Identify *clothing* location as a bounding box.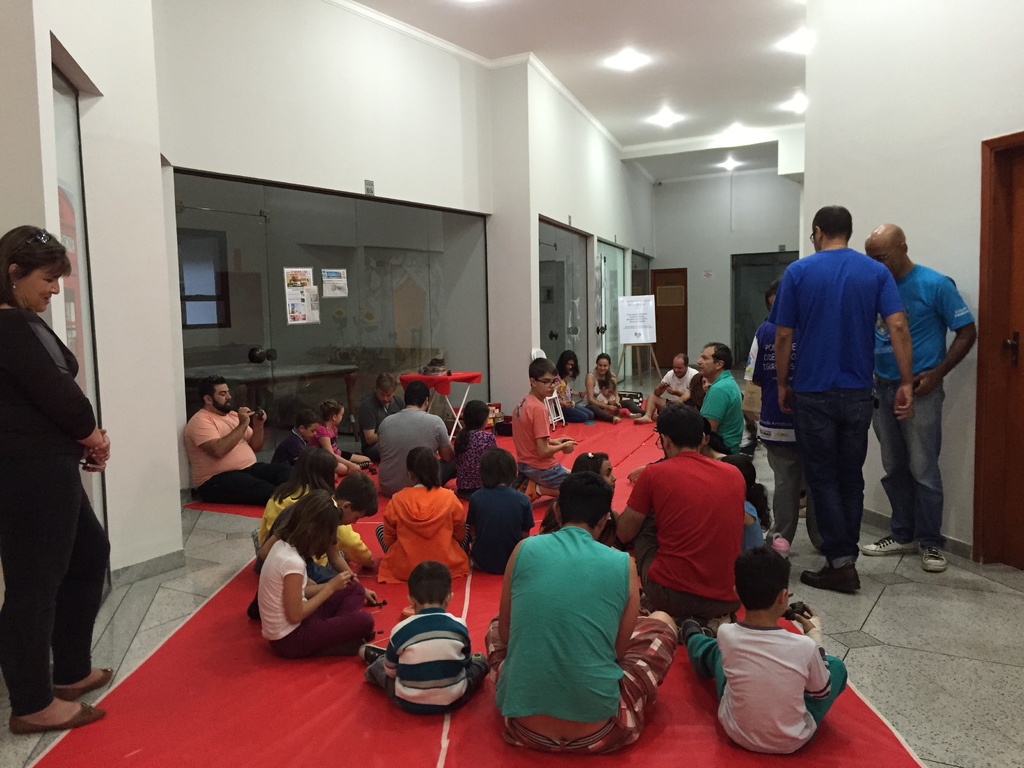
<region>487, 499, 648, 749</region>.
